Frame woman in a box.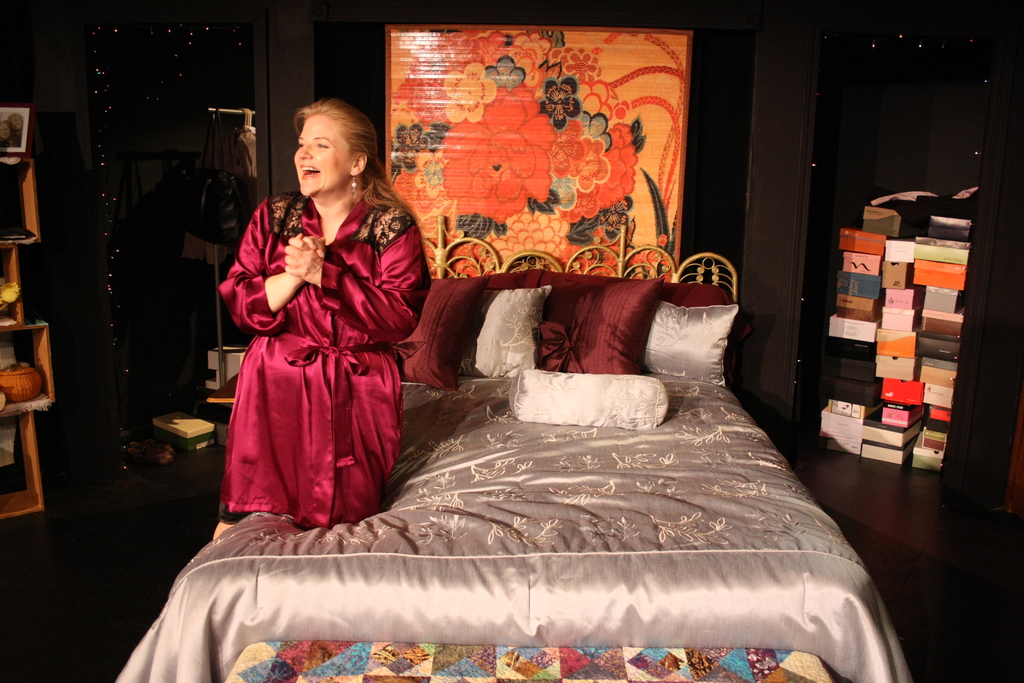
box=[221, 90, 429, 548].
